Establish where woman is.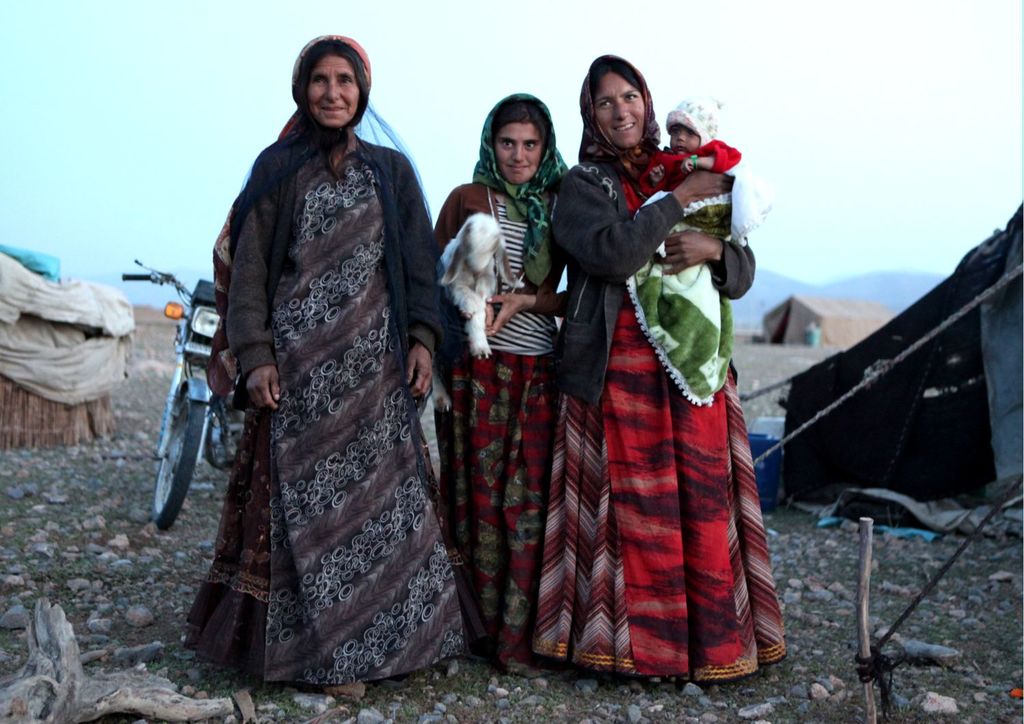
Established at {"left": 427, "top": 98, "right": 572, "bottom": 690}.
